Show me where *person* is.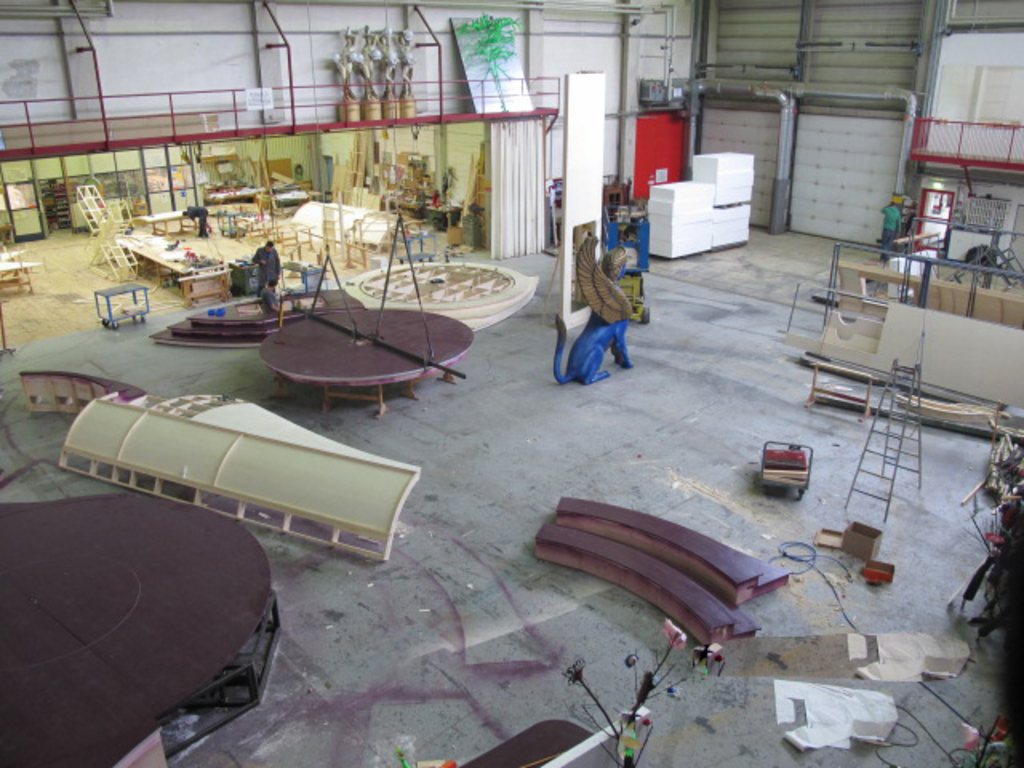
*person* is at 262,288,282,317.
